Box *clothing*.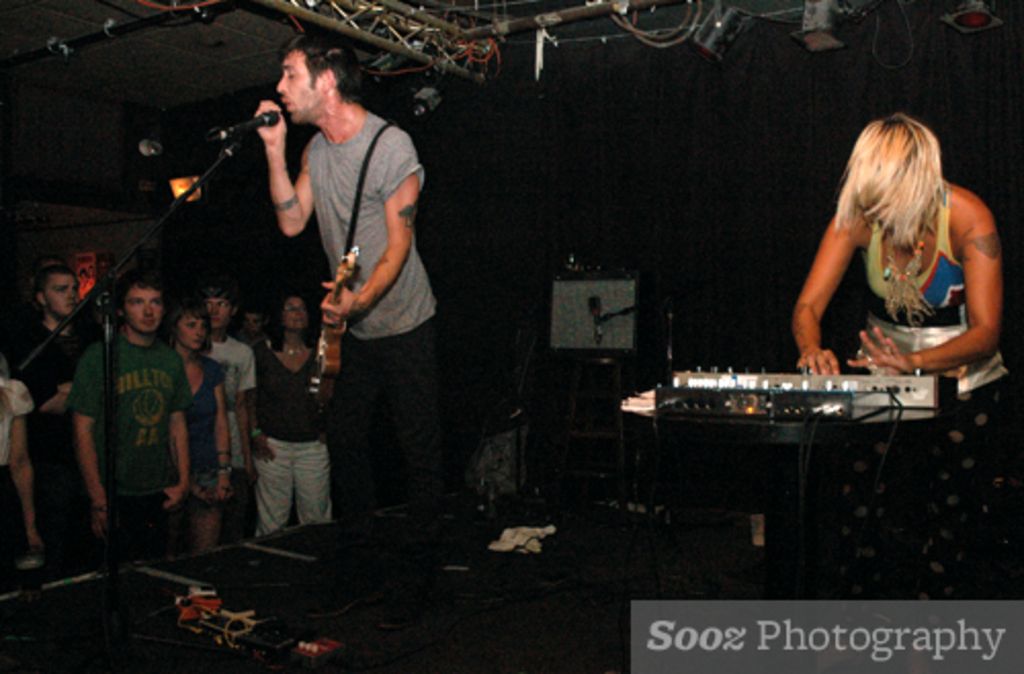
bbox=(246, 322, 344, 537).
